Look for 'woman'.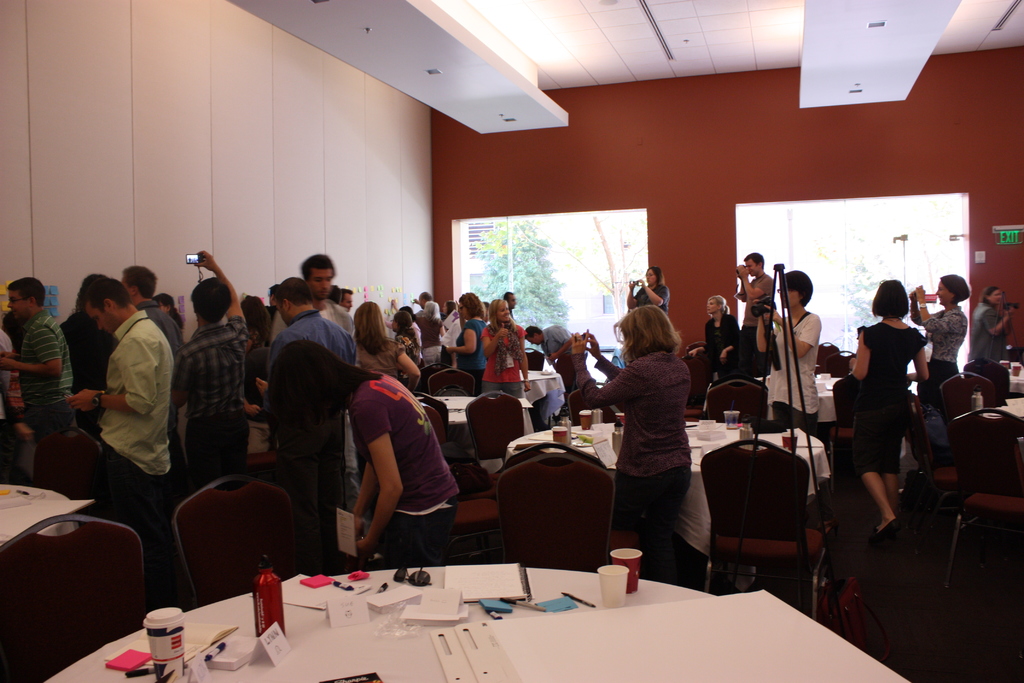
Found: box(629, 265, 678, 311).
